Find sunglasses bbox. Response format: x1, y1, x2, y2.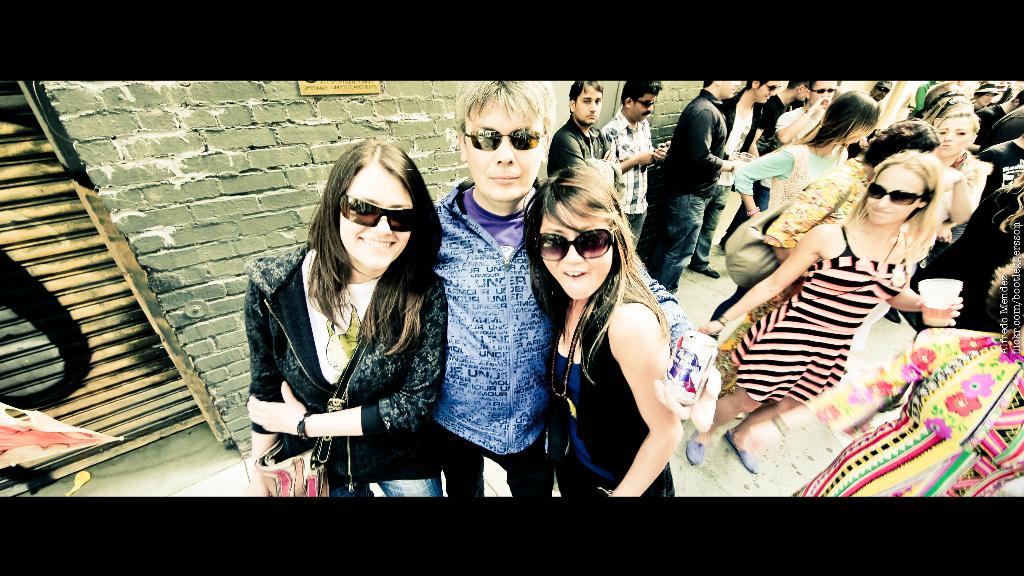
460, 124, 550, 153.
